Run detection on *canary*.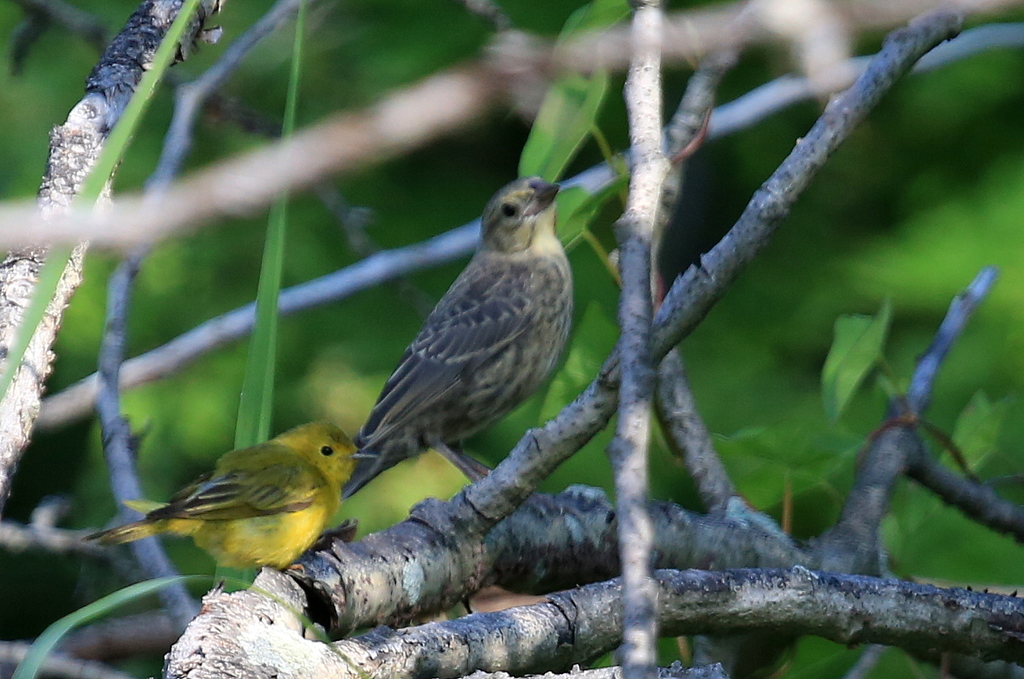
Result: 80, 417, 382, 574.
